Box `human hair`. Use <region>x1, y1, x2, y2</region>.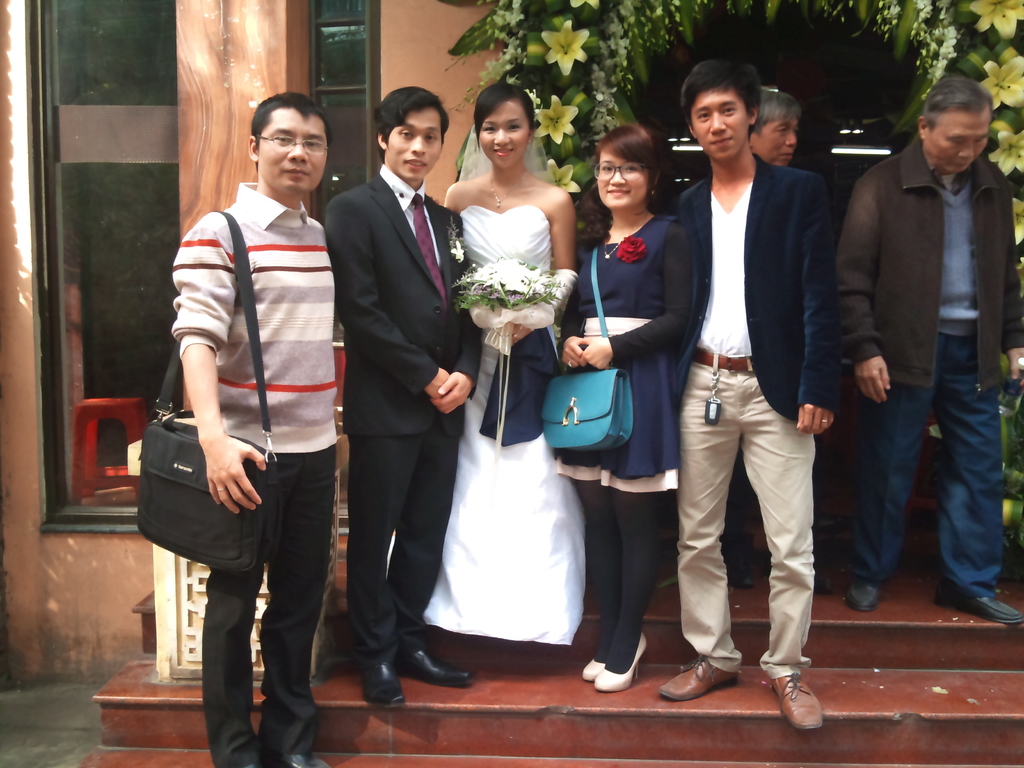
<region>374, 86, 449, 165</region>.
